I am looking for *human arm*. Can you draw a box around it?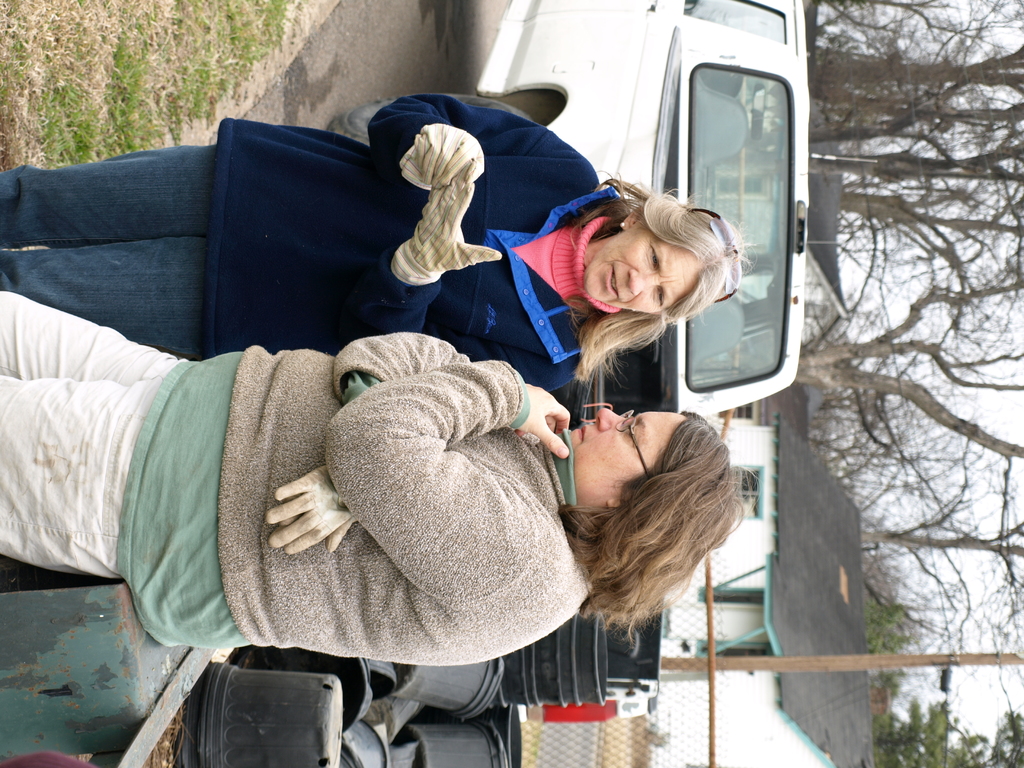
Sure, the bounding box is crop(322, 357, 571, 609).
